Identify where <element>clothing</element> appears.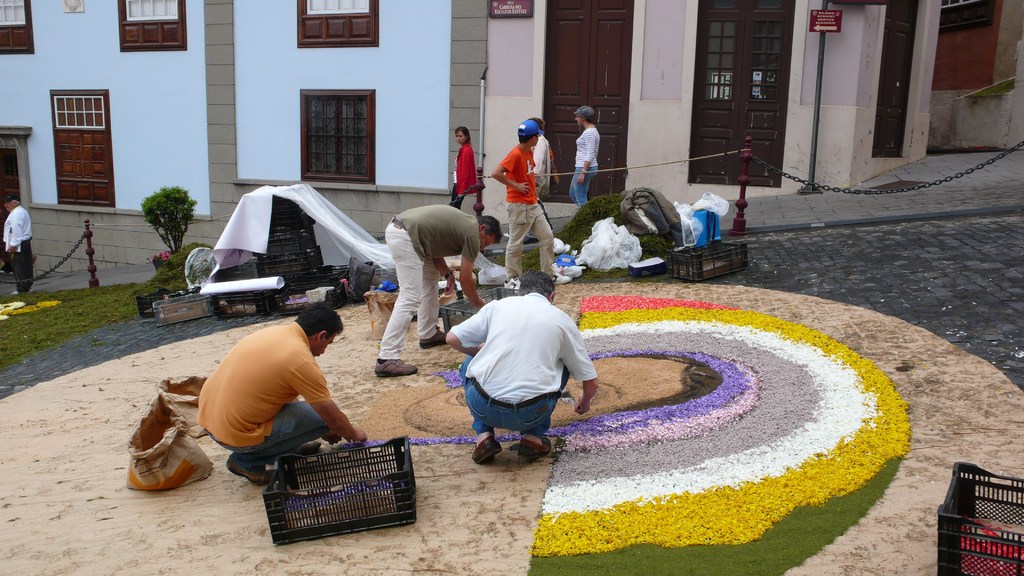
Appears at box(452, 148, 481, 214).
